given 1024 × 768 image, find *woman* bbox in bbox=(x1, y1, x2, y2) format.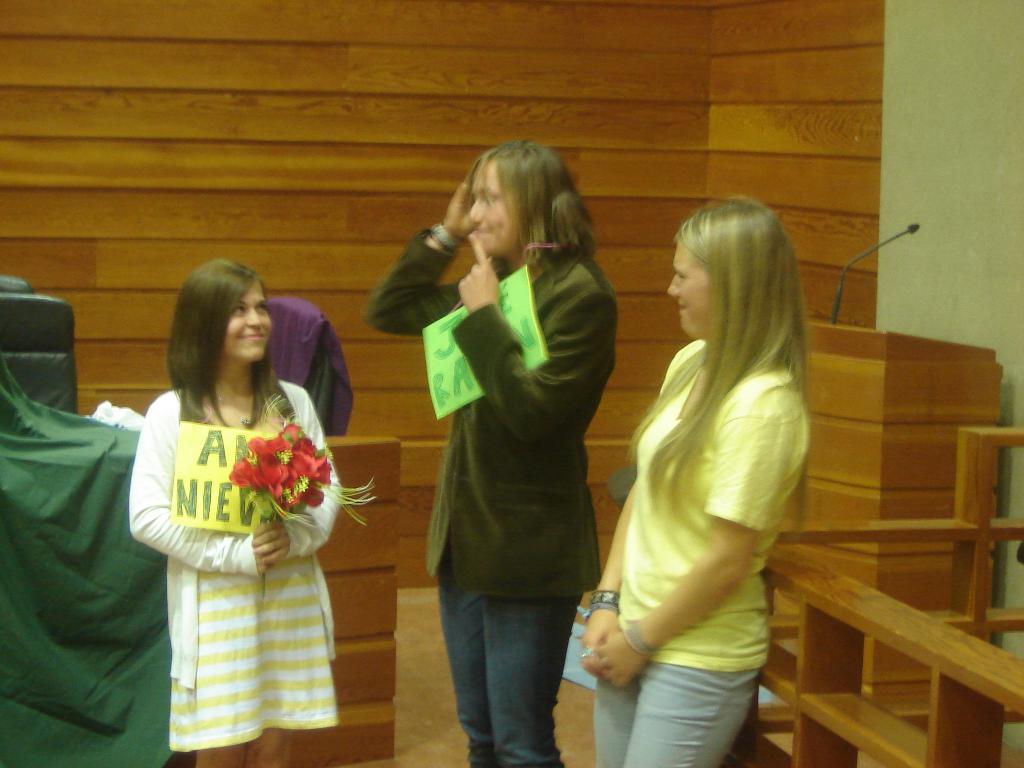
bbox=(573, 179, 829, 759).
